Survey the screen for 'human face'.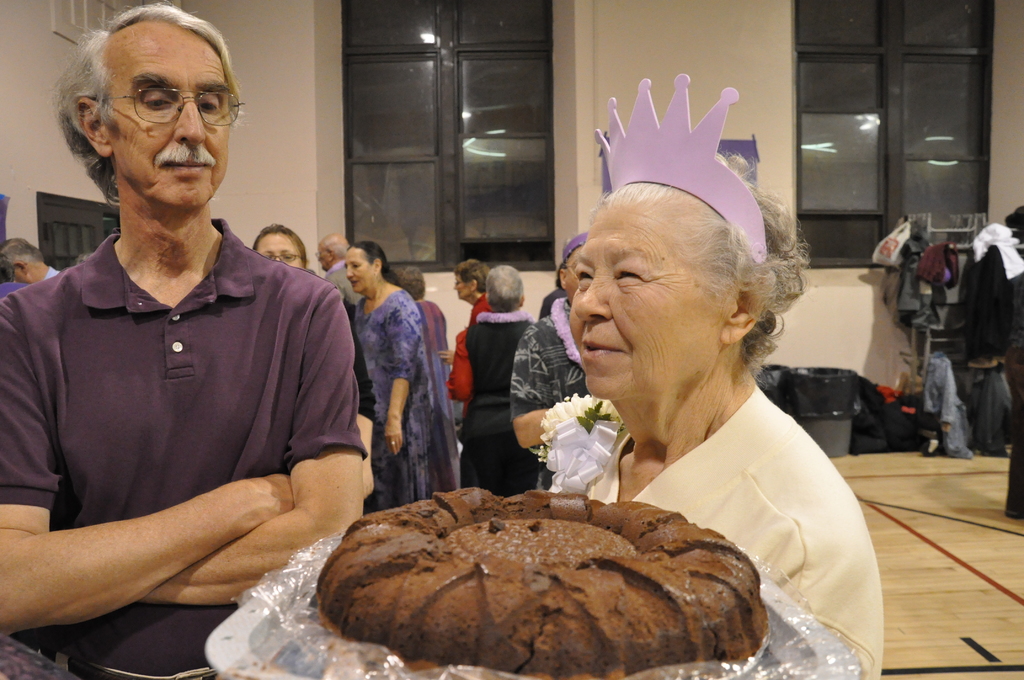
Survey found: region(568, 201, 720, 400).
